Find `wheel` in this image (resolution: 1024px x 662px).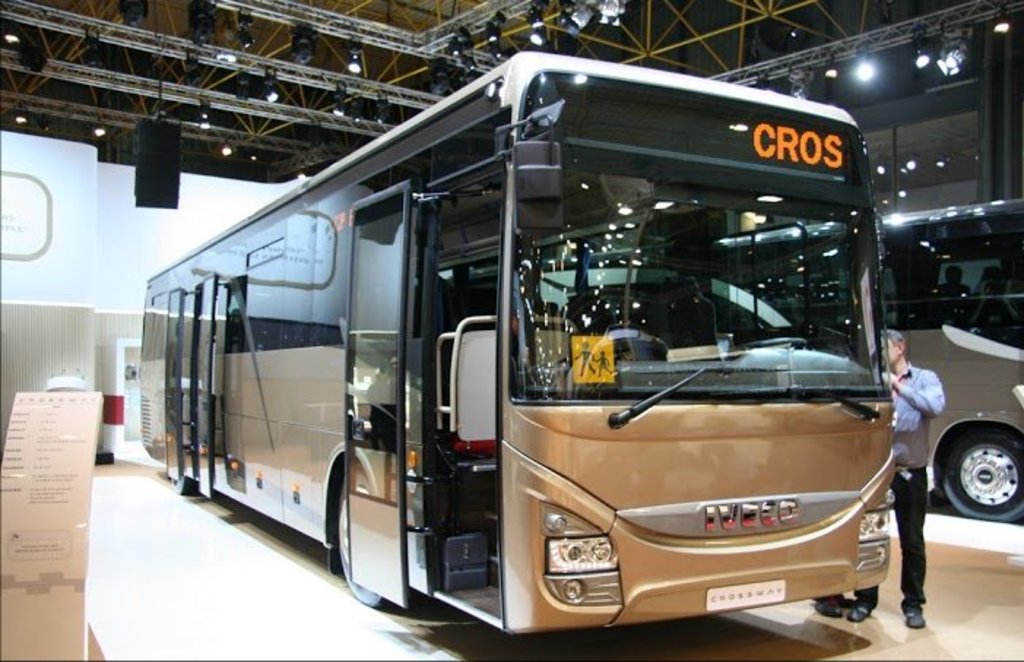
942/425/1023/522.
